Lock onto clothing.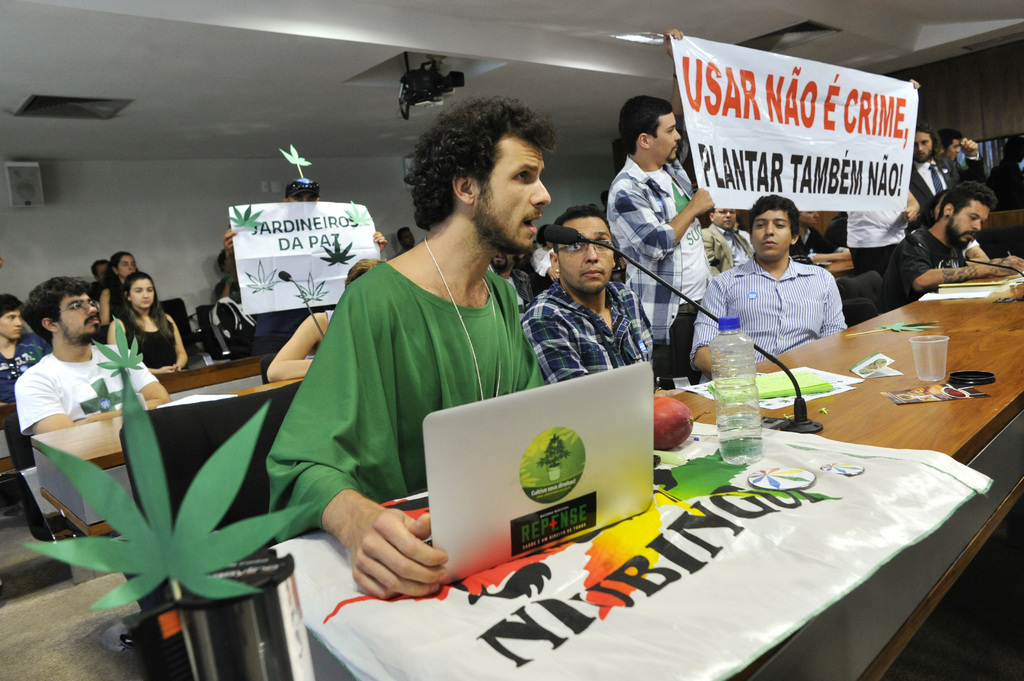
Locked: <box>696,217,748,275</box>.
